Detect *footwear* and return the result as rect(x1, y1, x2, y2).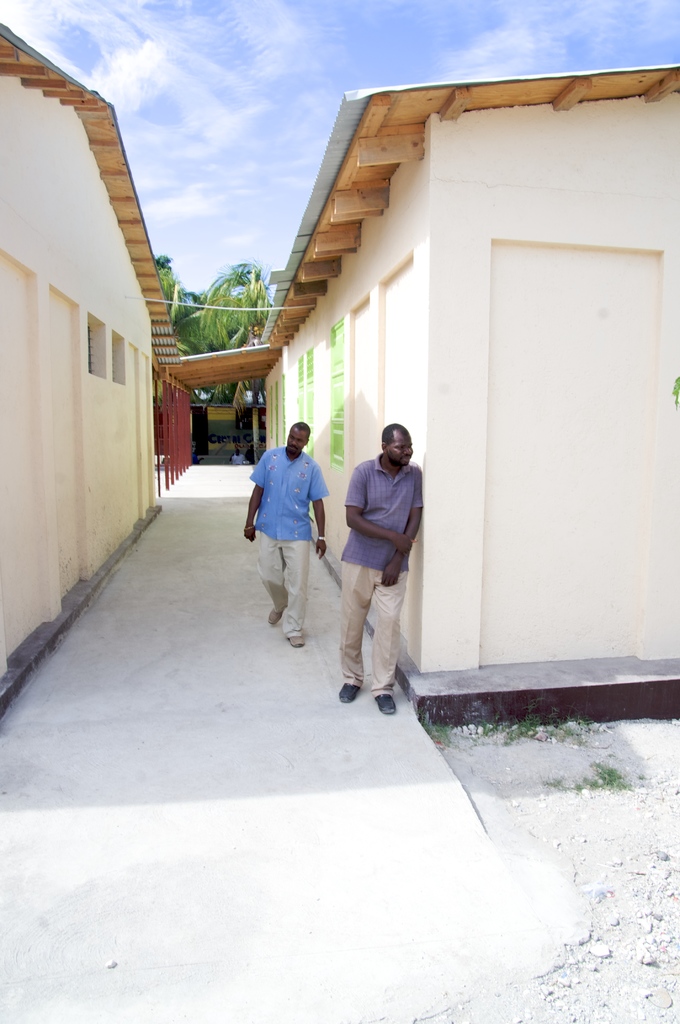
rect(376, 694, 395, 719).
